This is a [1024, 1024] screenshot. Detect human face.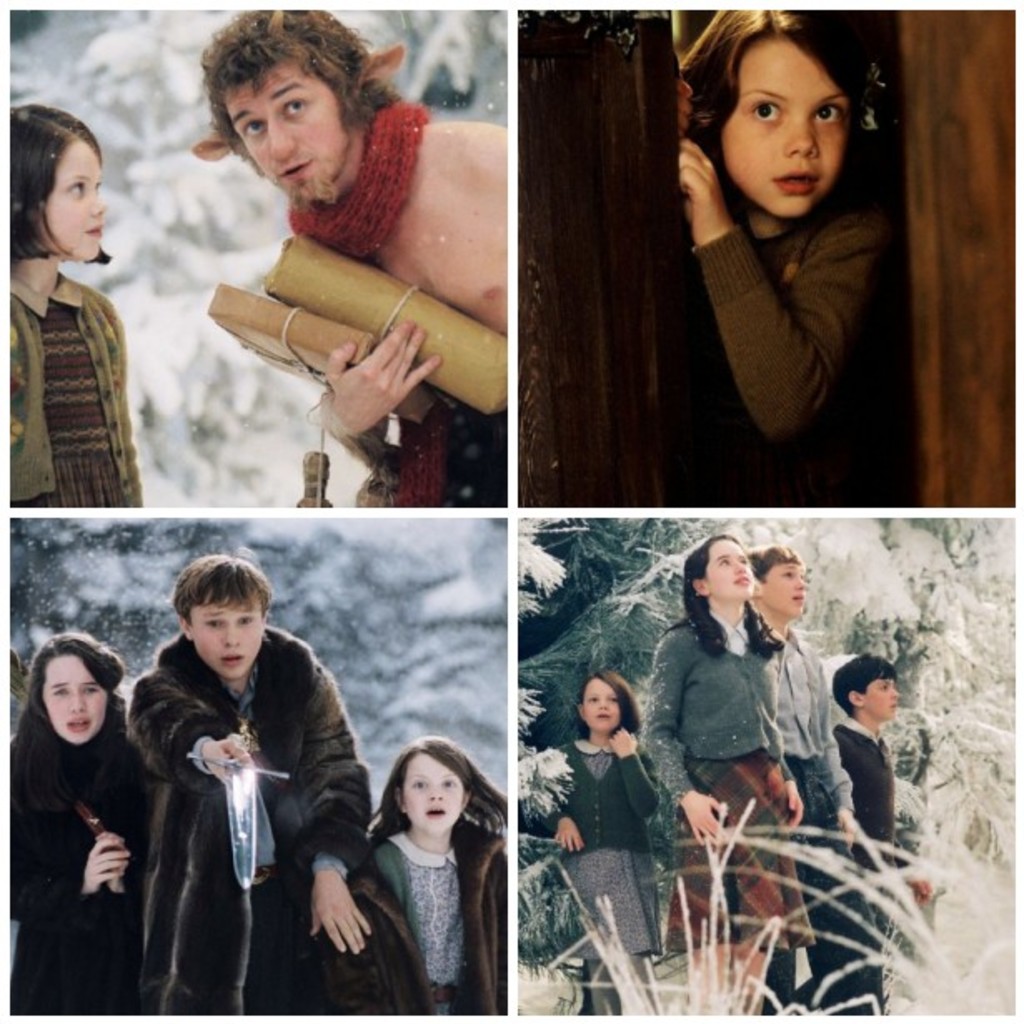
<box>226,68,350,196</box>.
